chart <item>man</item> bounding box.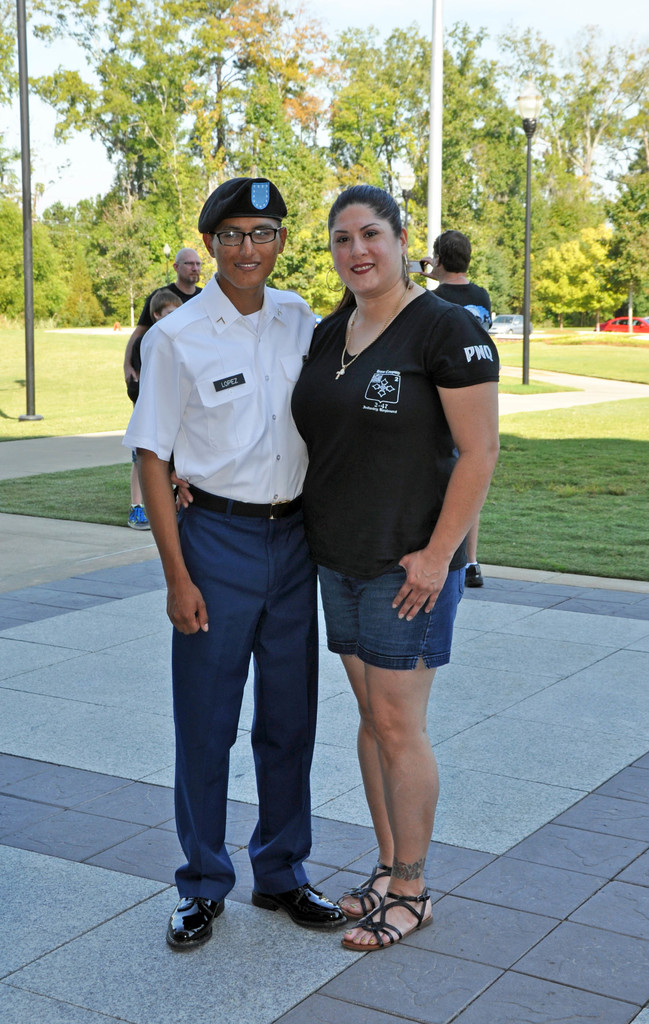
Charted: [x1=120, y1=247, x2=214, y2=397].
